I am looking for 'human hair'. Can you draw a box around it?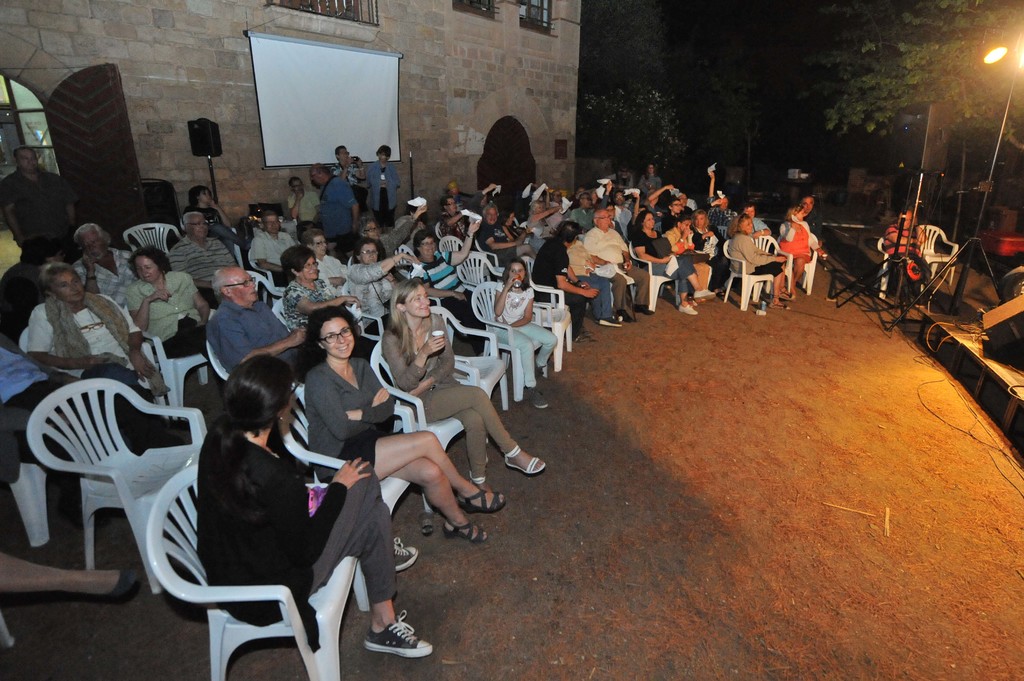
Sure, the bounding box is region(635, 209, 660, 234).
